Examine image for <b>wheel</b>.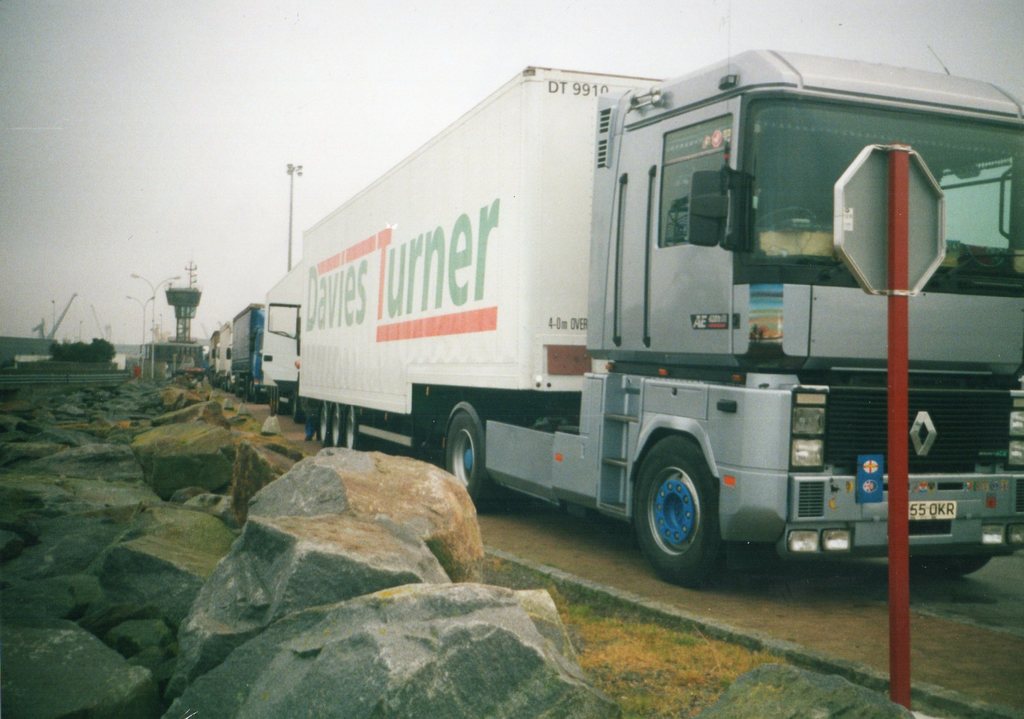
Examination result: region(317, 403, 328, 449).
